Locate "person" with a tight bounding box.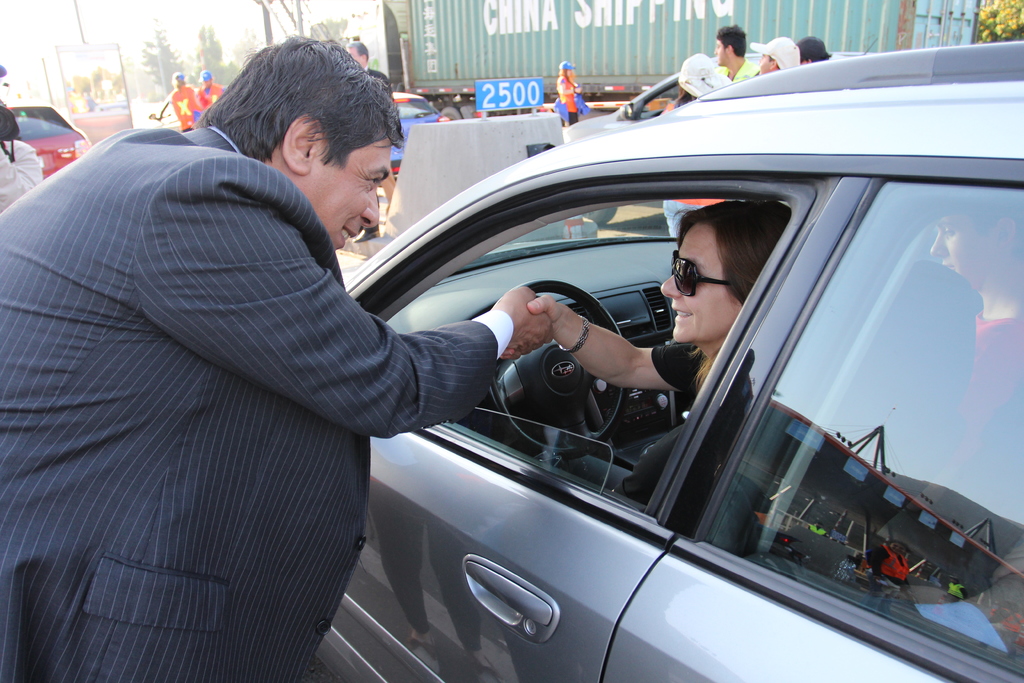
<box>168,72,200,131</box>.
